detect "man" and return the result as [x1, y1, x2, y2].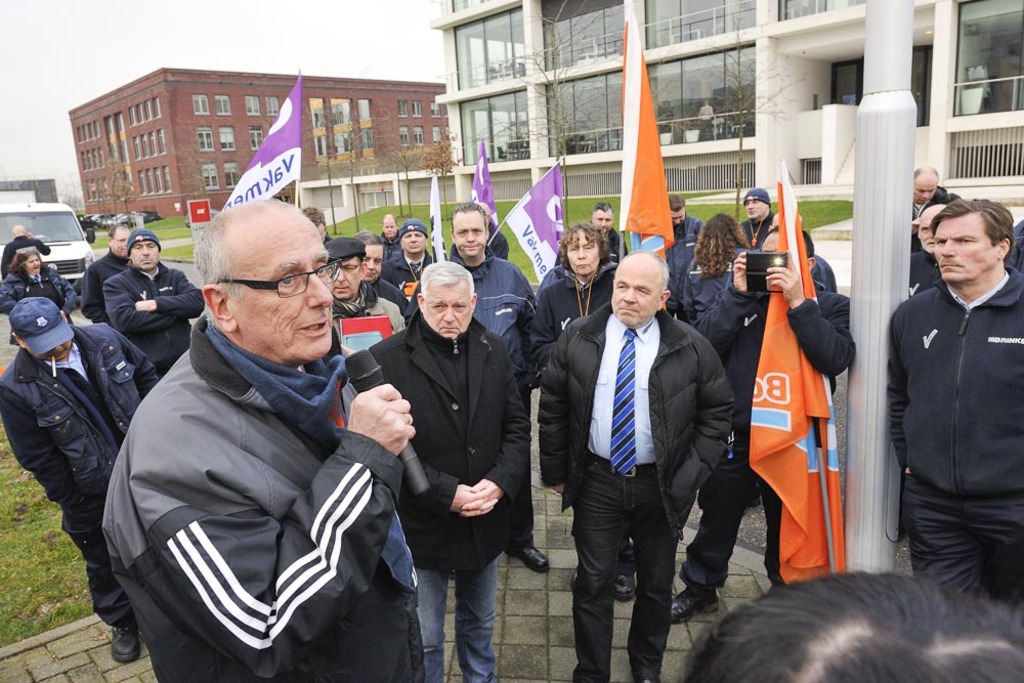
[586, 203, 625, 263].
